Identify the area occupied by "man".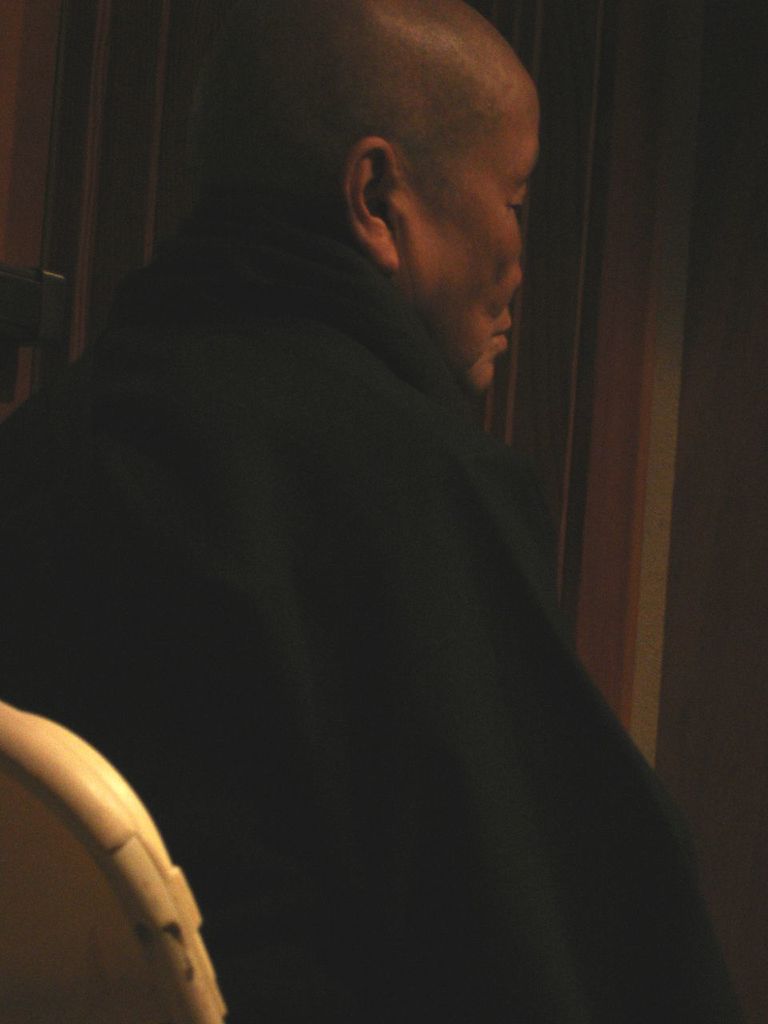
Area: BBox(62, 14, 732, 986).
